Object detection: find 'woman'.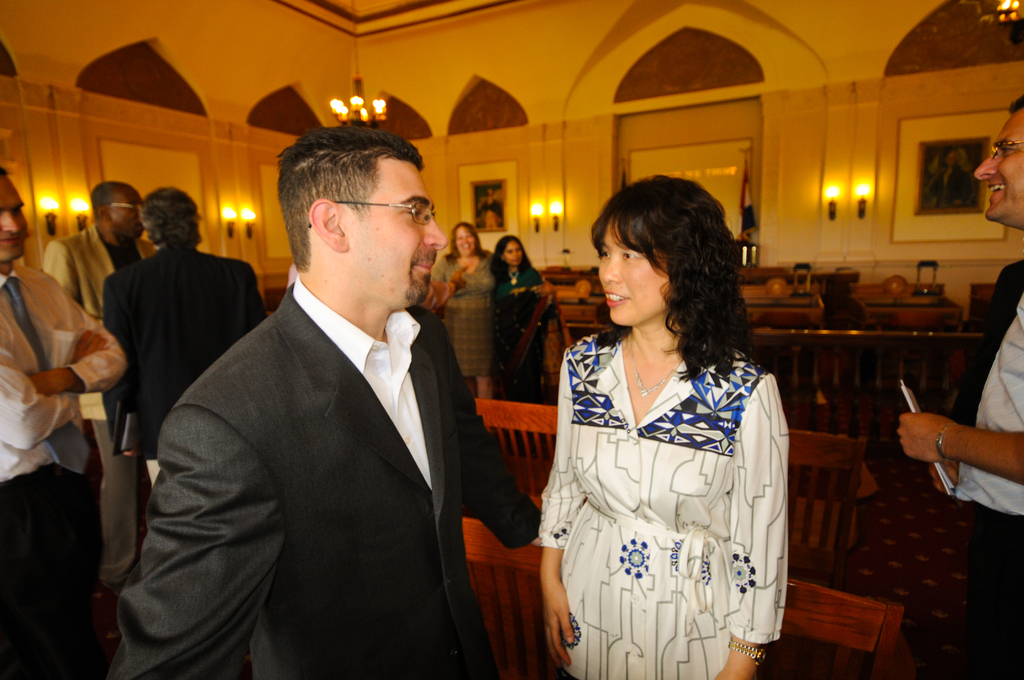
detection(492, 233, 548, 404).
